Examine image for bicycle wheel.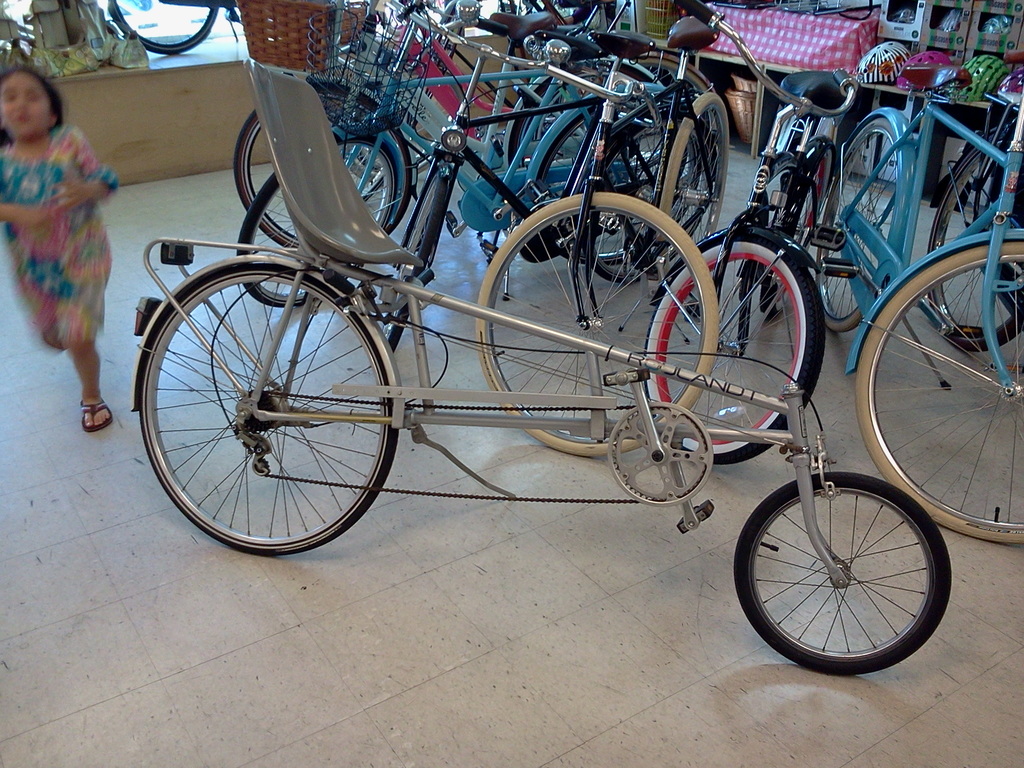
Examination result: locate(342, 66, 466, 184).
